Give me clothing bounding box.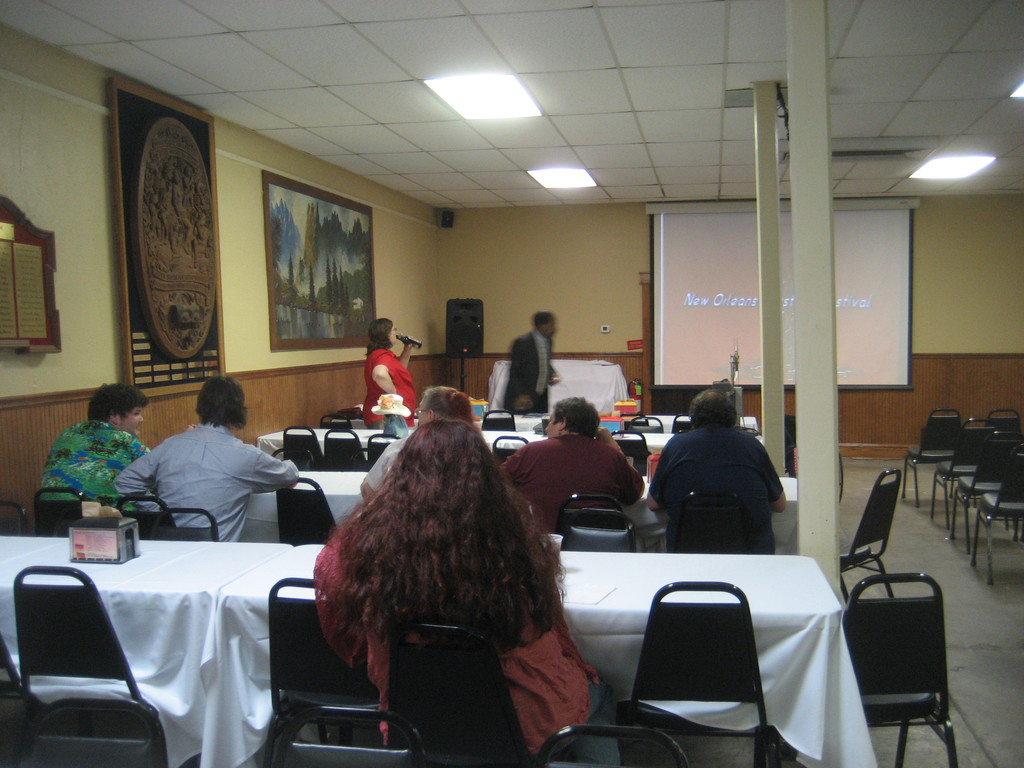
649,426,783,552.
